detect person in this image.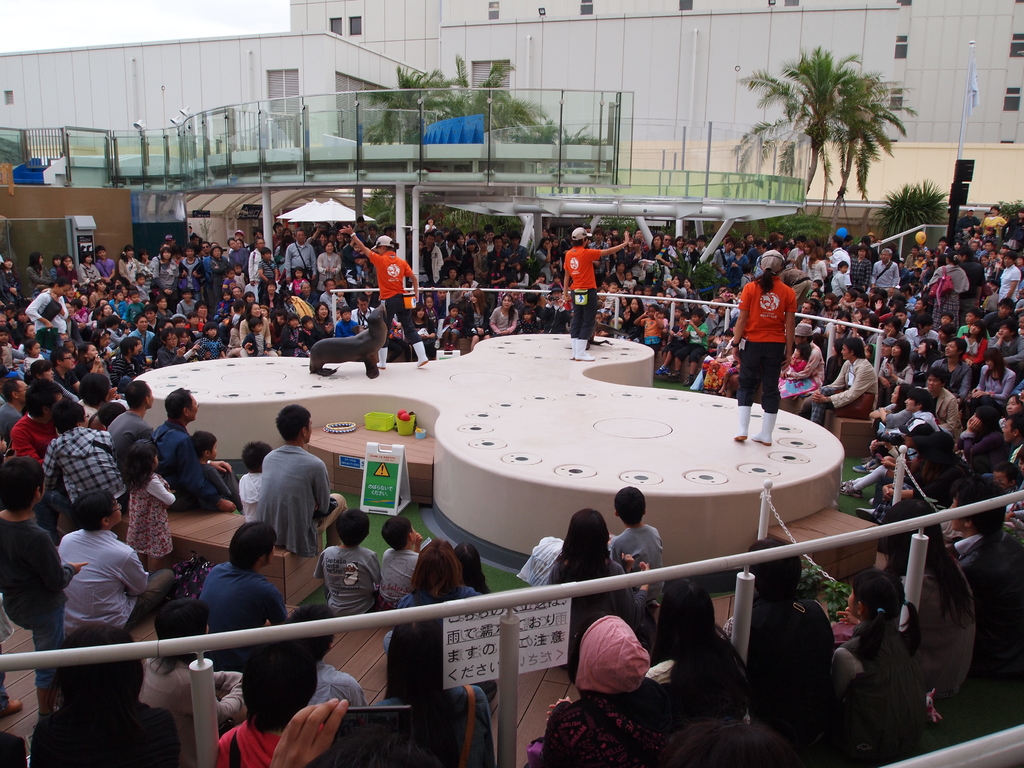
Detection: 436,307,463,348.
